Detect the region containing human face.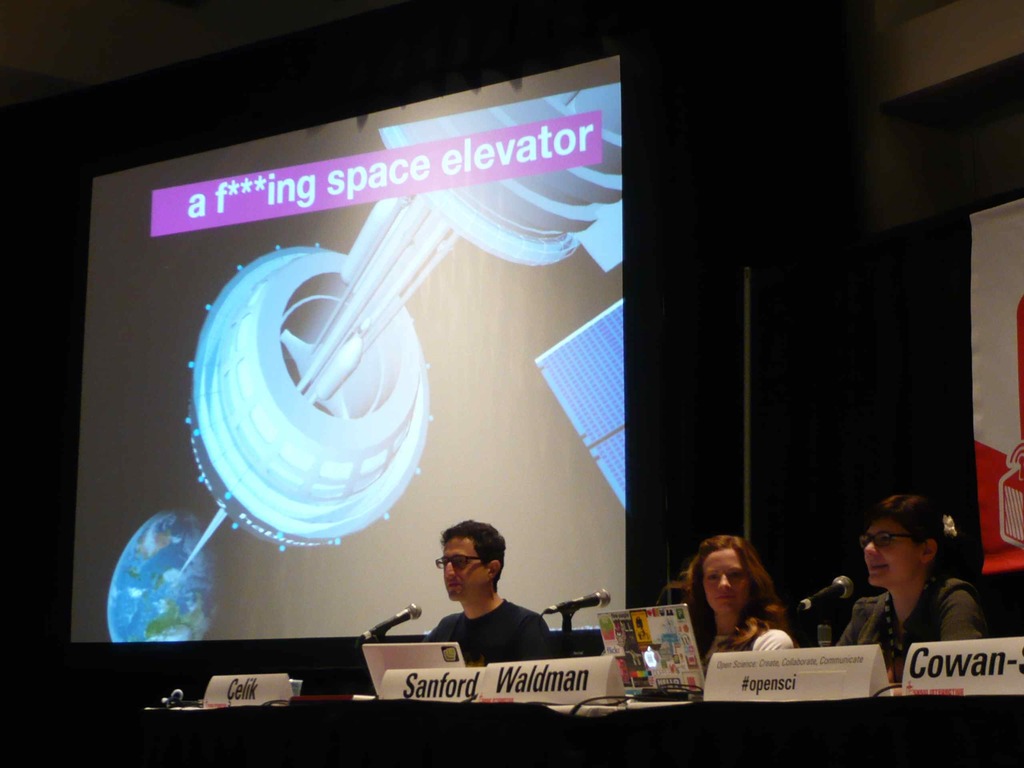
(862,518,913,584).
